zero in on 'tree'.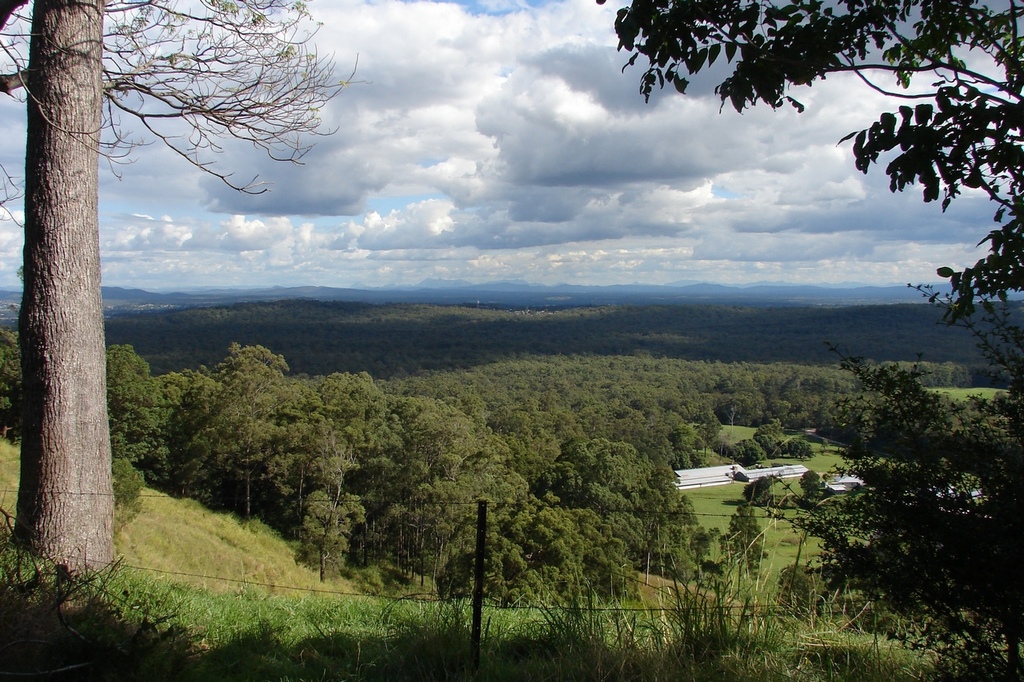
Zeroed in: {"x1": 755, "y1": 423, "x2": 782, "y2": 437}.
